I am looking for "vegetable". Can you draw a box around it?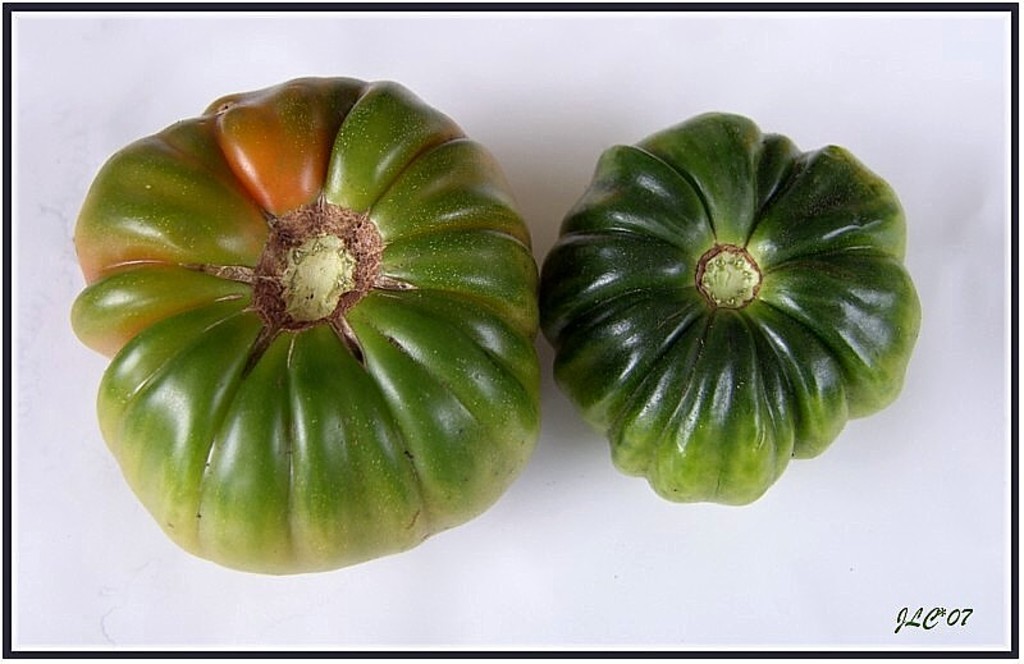
Sure, the bounding box is (x1=78, y1=75, x2=553, y2=574).
